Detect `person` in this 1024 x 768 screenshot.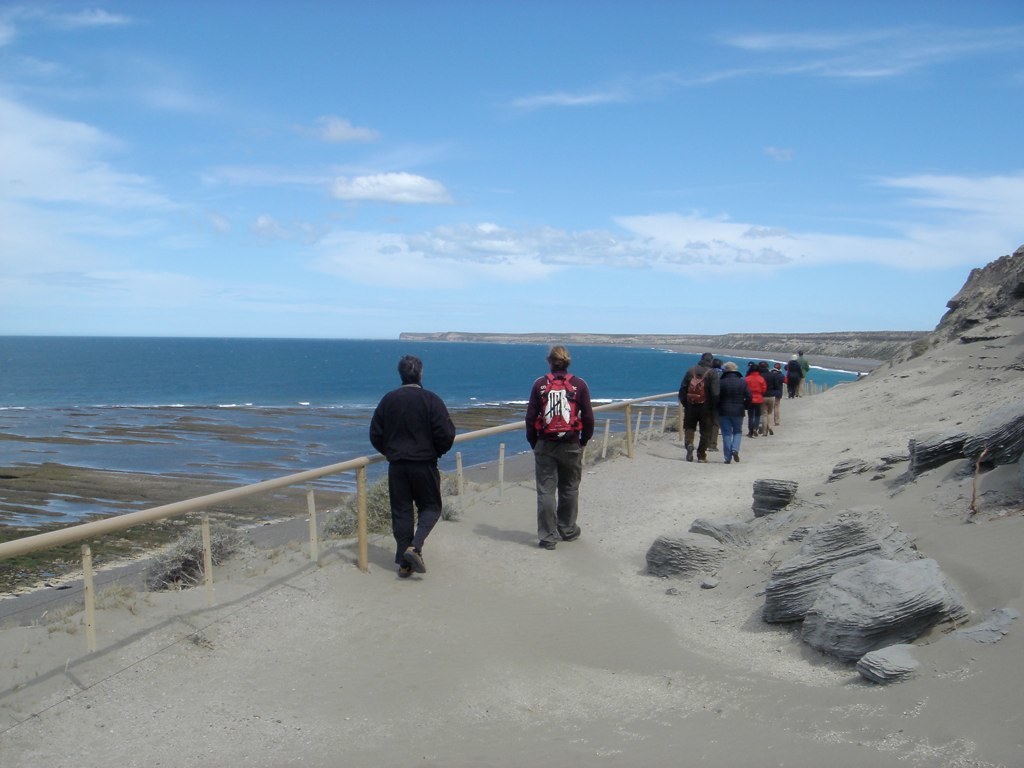
Detection: <bbox>718, 355, 745, 464</bbox>.
